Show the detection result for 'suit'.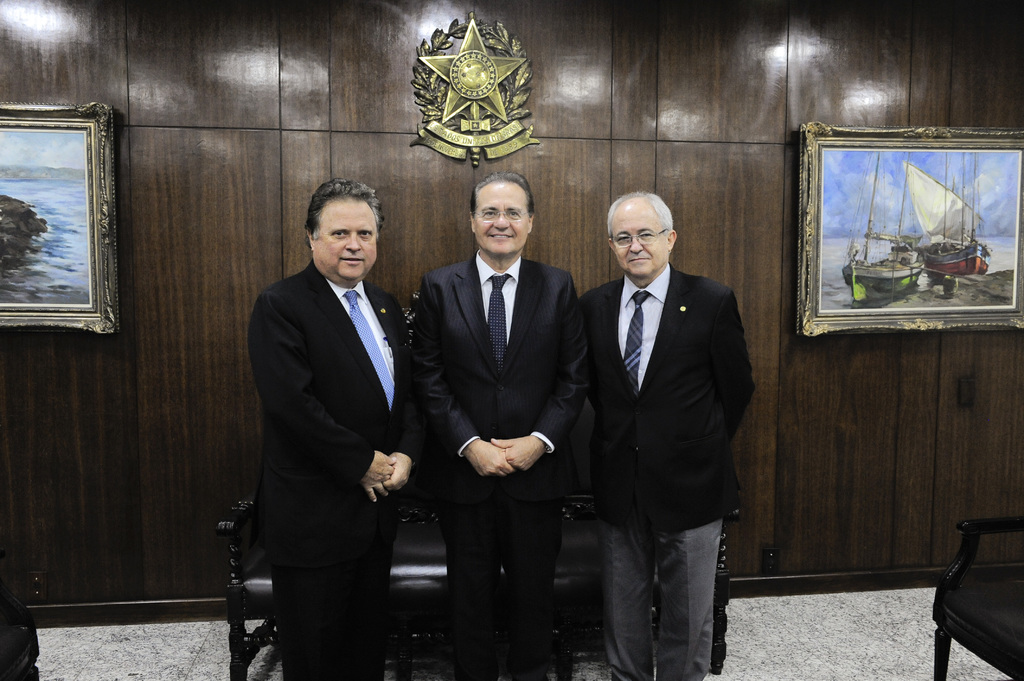
x1=582, y1=265, x2=755, y2=537.
